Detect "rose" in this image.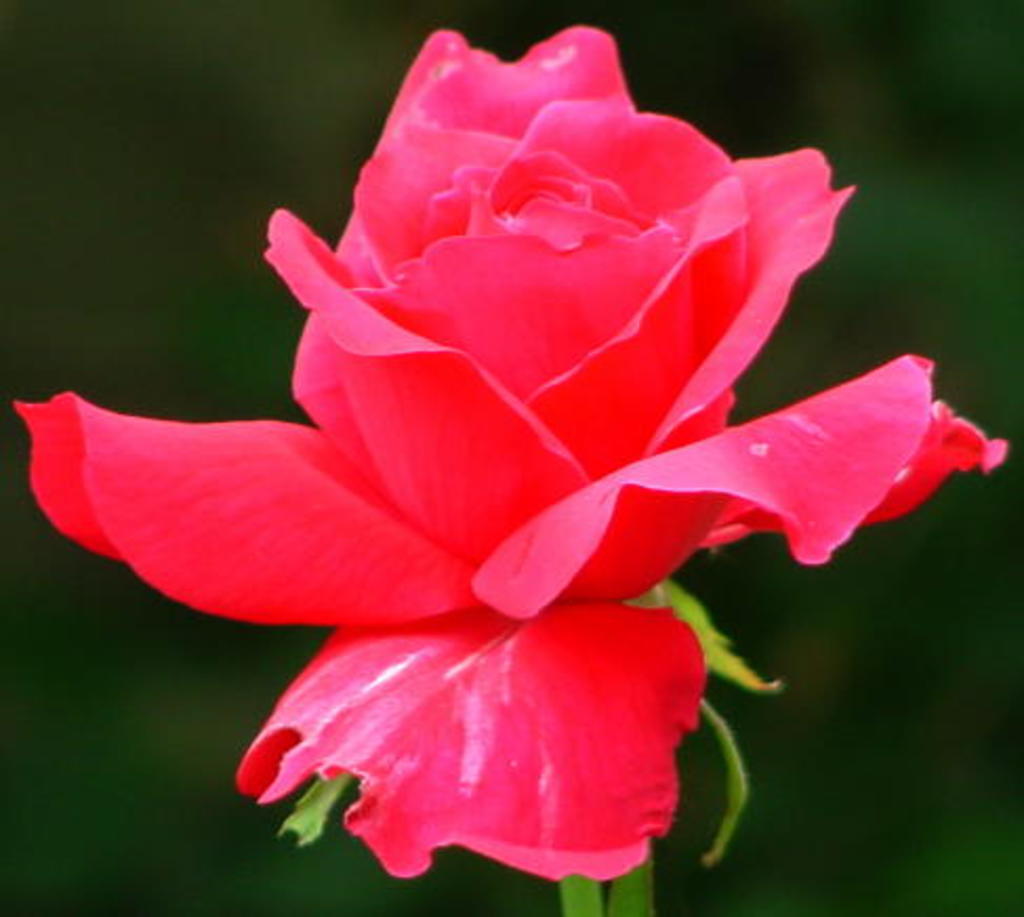
Detection: bbox(6, 17, 1009, 881).
